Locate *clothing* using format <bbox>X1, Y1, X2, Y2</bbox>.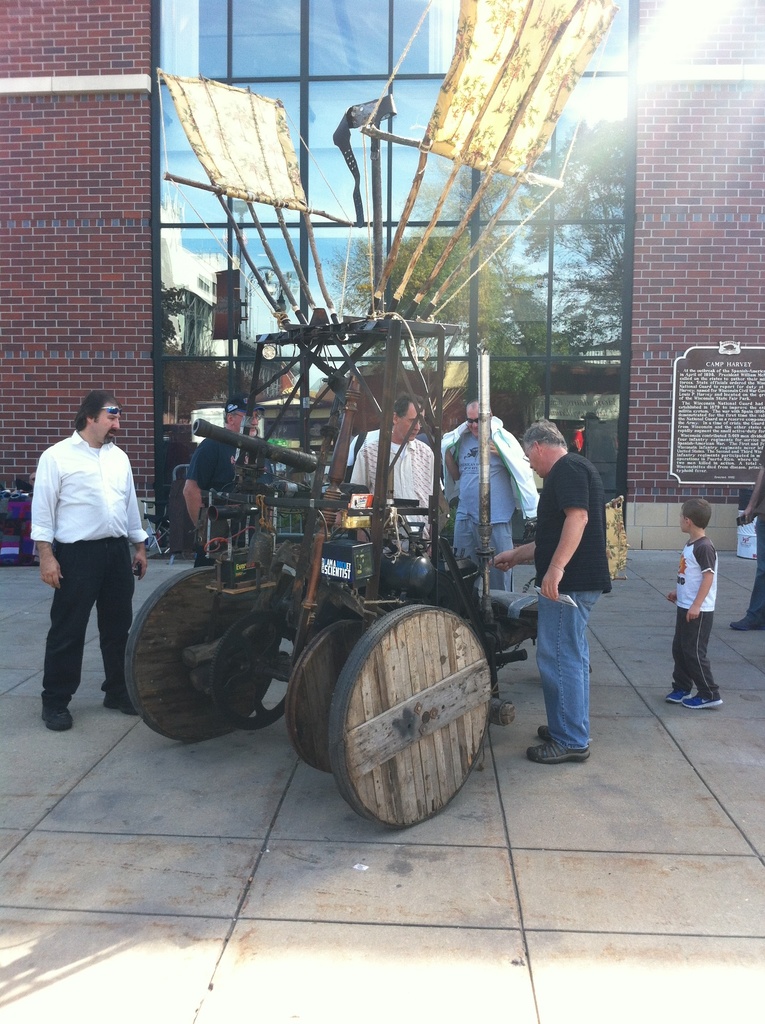
<bbox>183, 442, 276, 568</bbox>.
